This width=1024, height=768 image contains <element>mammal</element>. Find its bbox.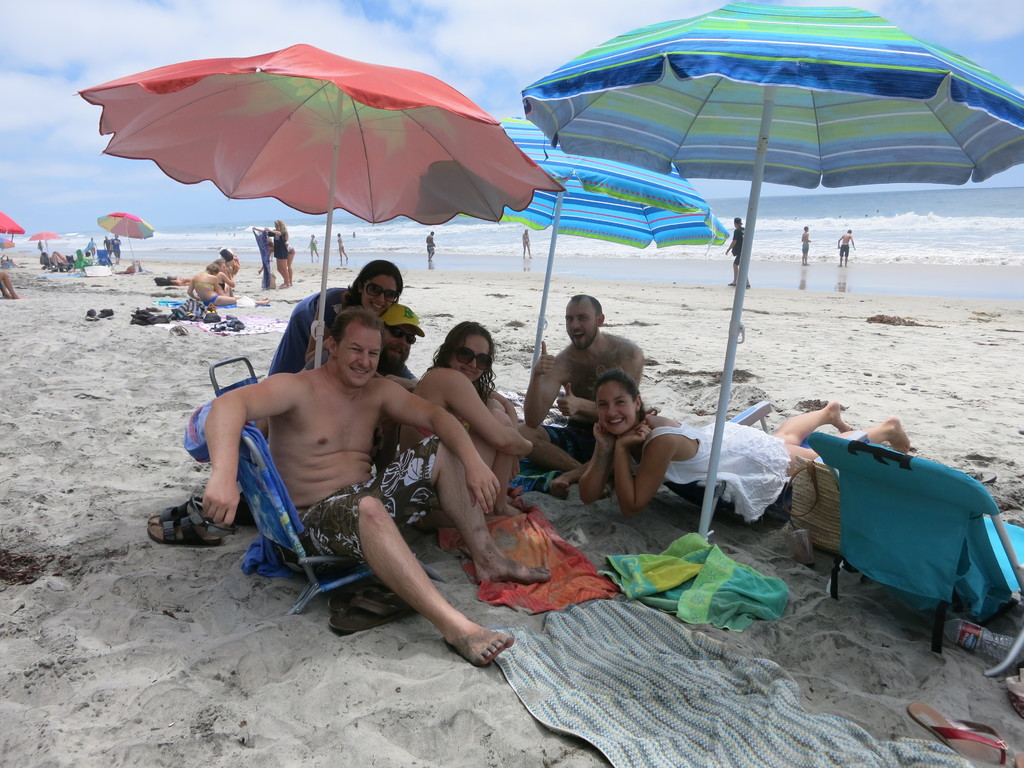
bbox=[36, 239, 44, 248].
